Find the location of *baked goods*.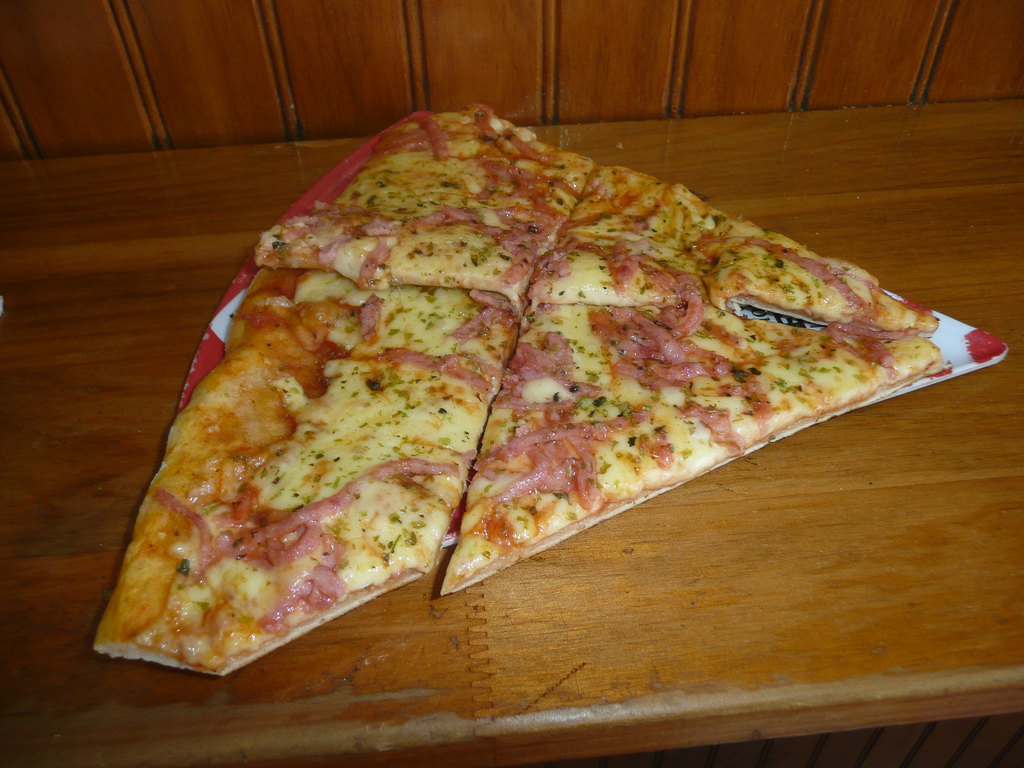
Location: [153,172,964,617].
